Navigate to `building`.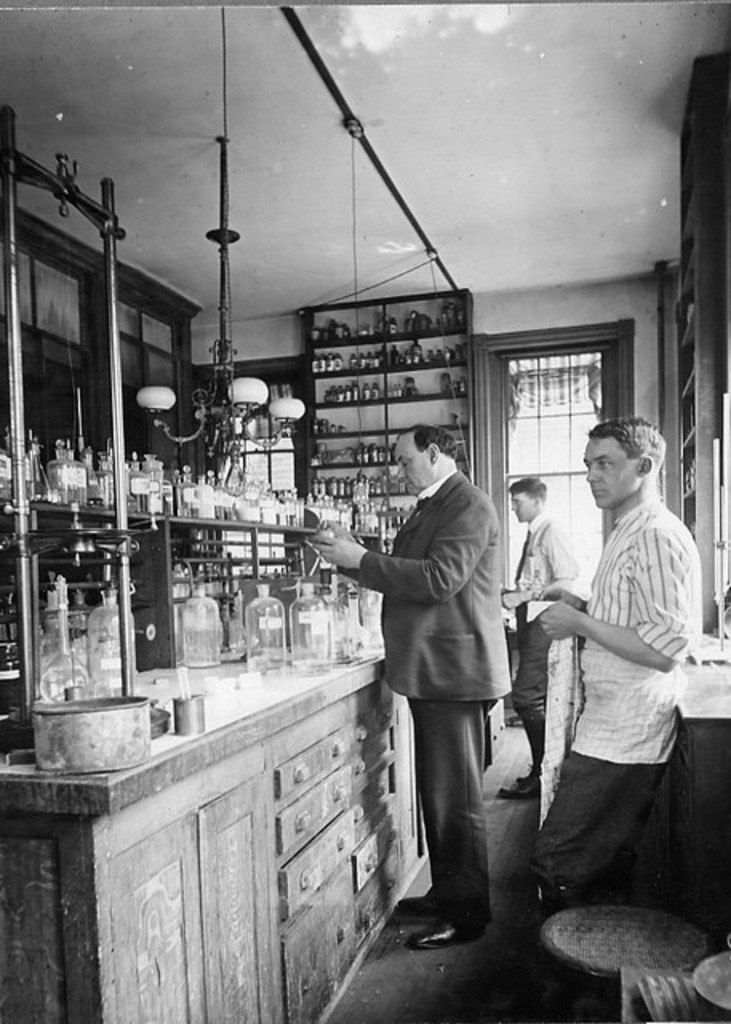
Navigation target: box=[0, 0, 729, 1022].
